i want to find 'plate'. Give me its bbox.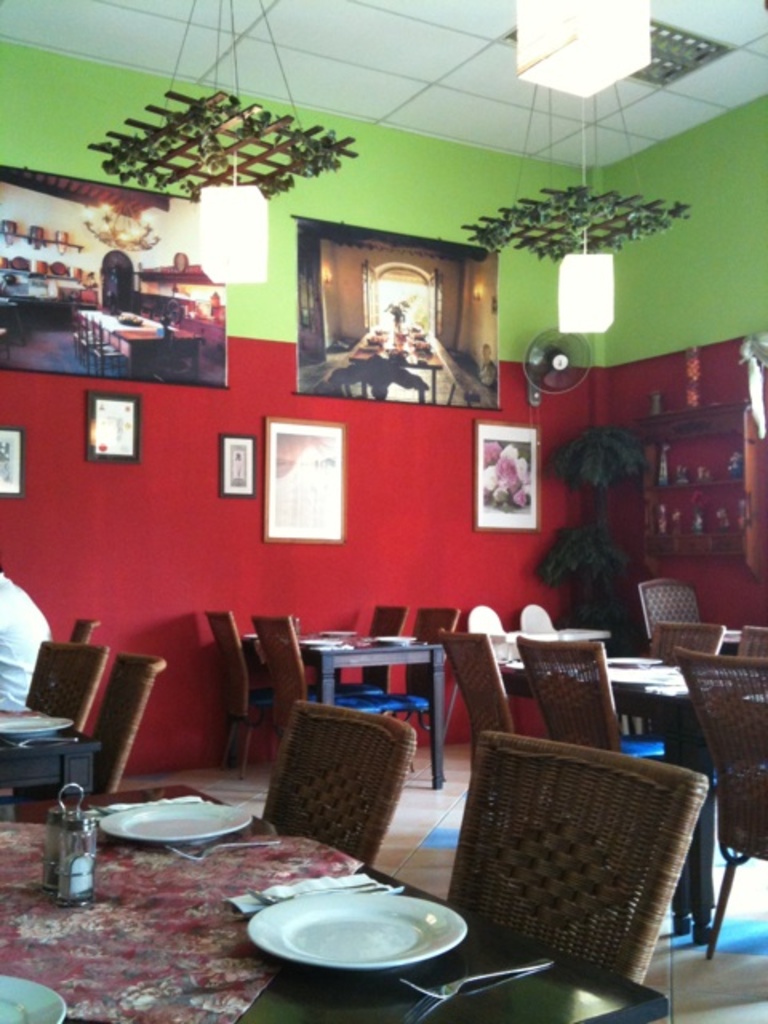
select_region(597, 651, 661, 666).
